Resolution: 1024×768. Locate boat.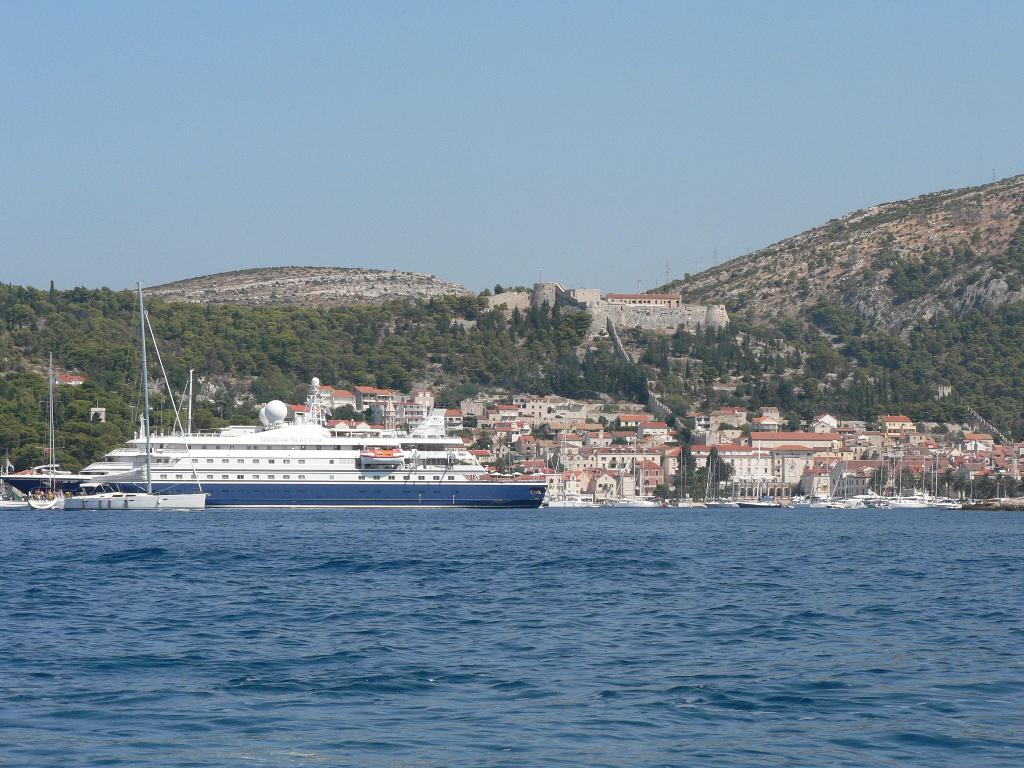
989 482 1012 509.
